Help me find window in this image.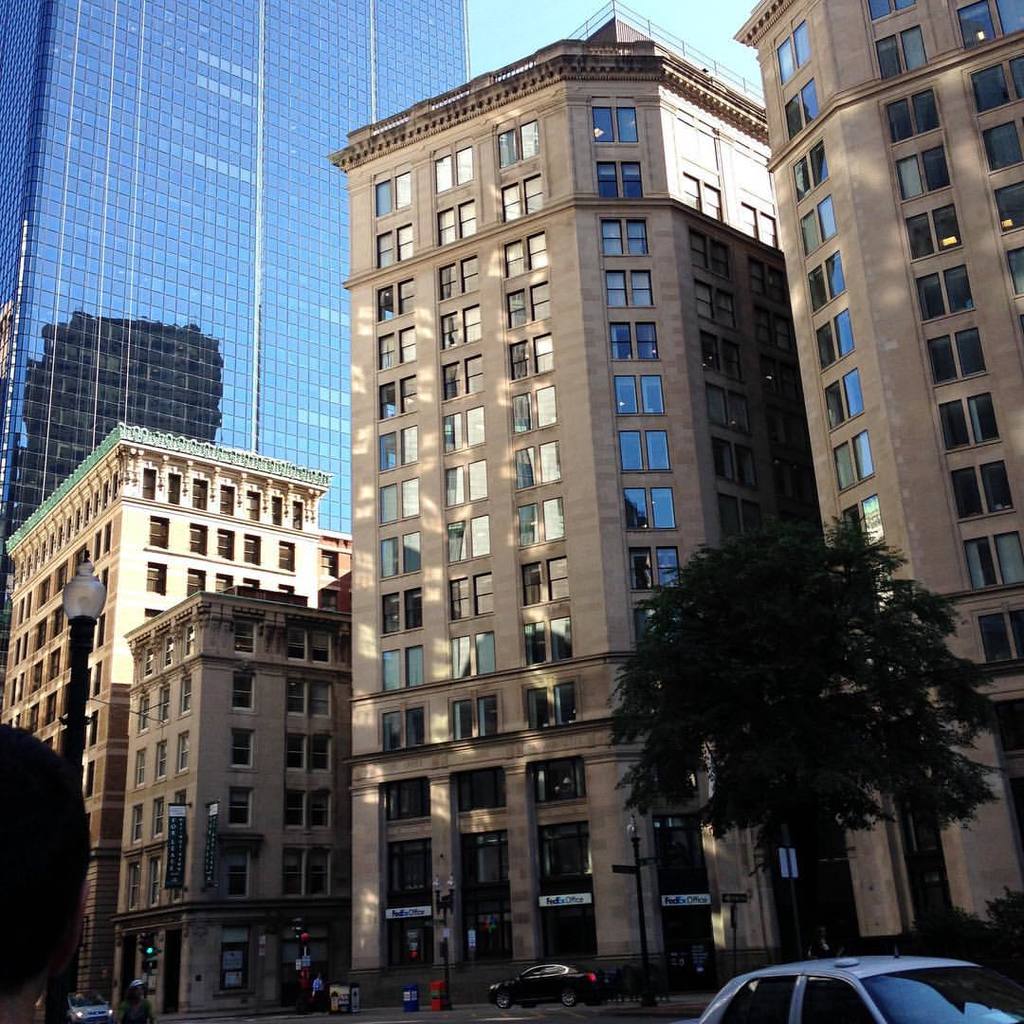
Found it: {"left": 591, "top": 100, "right": 639, "bottom": 142}.
